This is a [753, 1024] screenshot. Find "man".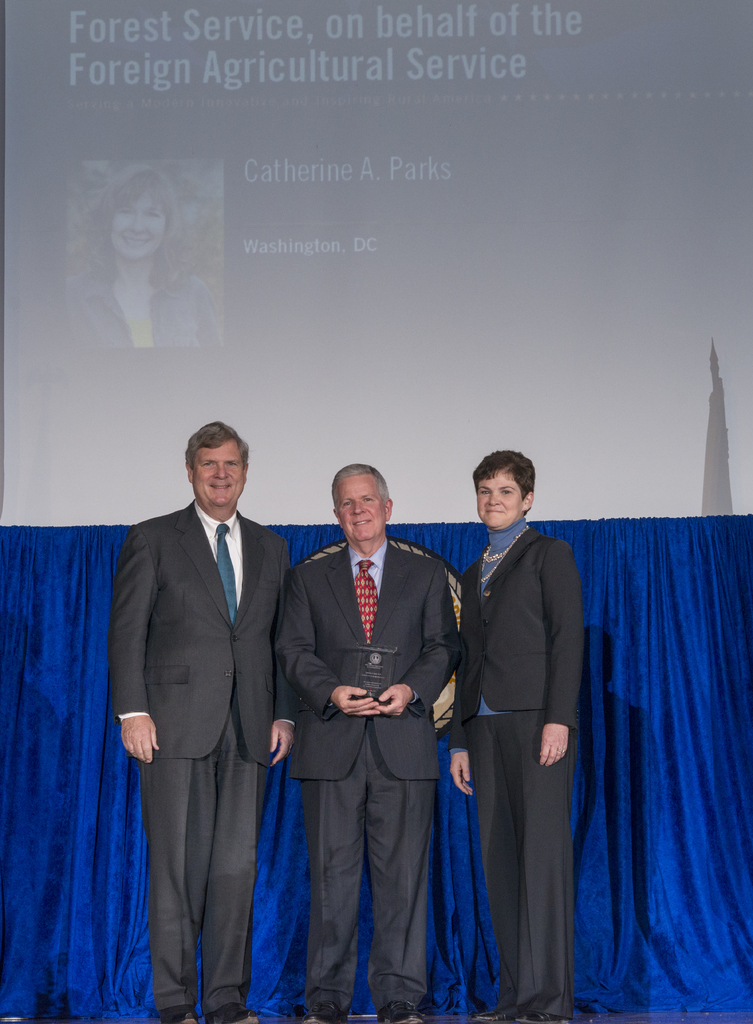
Bounding box: l=88, t=397, r=304, b=982.
